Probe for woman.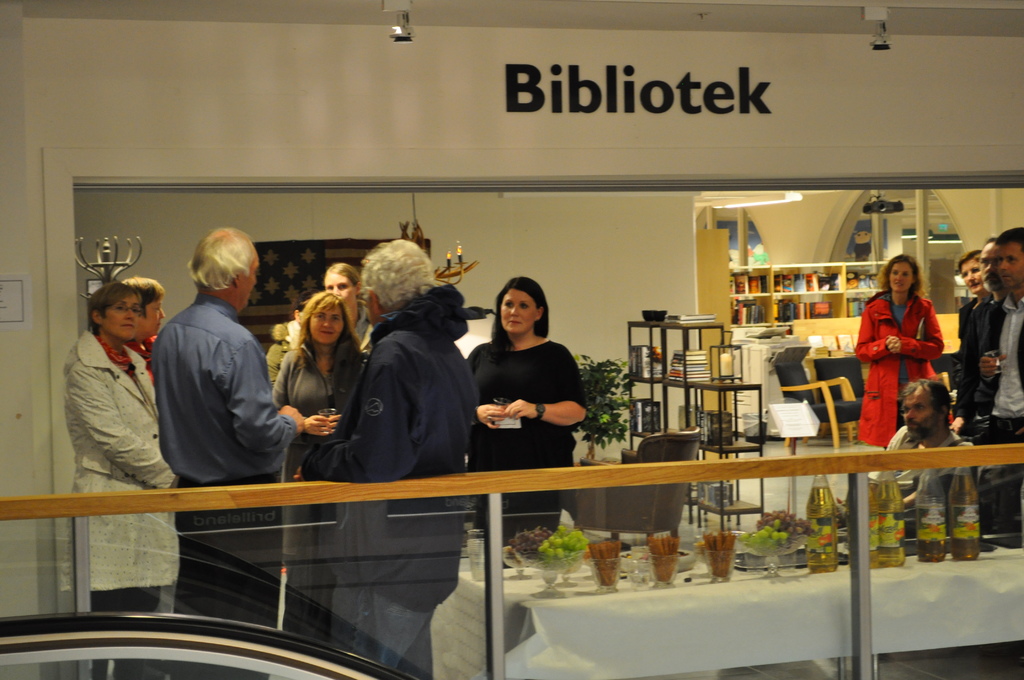
Probe result: bbox=(856, 255, 938, 449).
